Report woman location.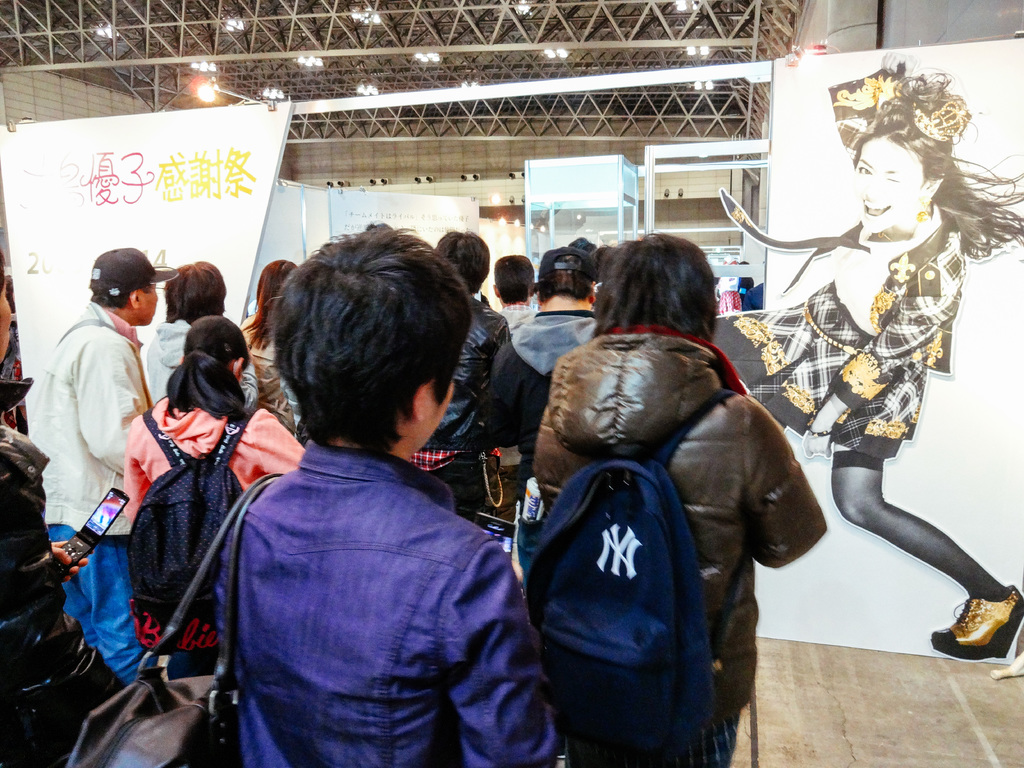
Report: (121,316,305,671).
